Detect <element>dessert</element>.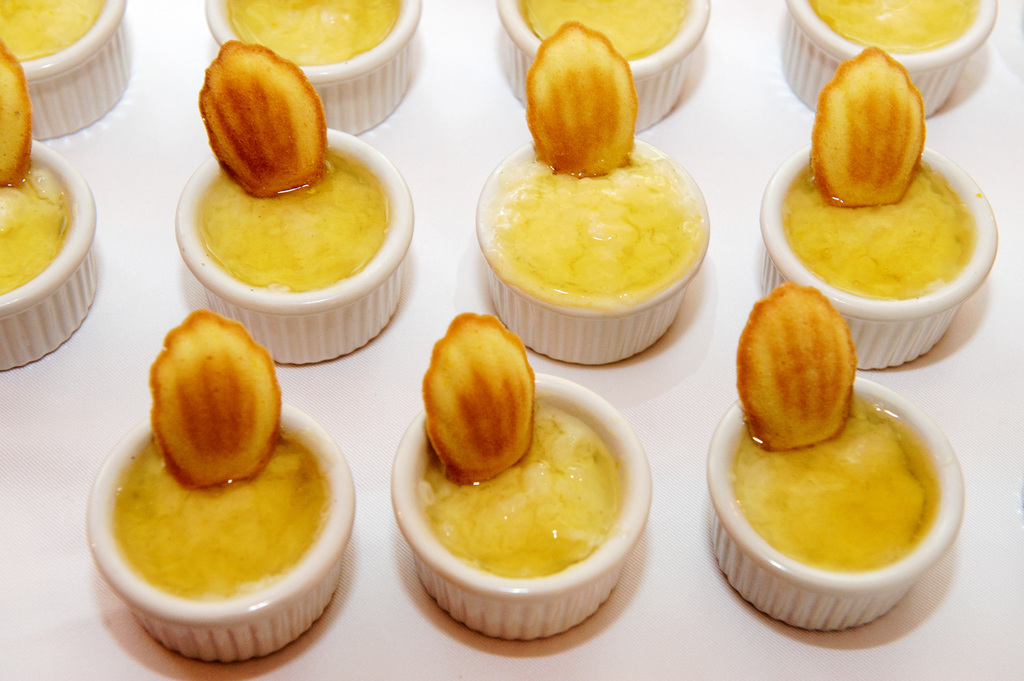
Detected at (x1=781, y1=37, x2=976, y2=300).
